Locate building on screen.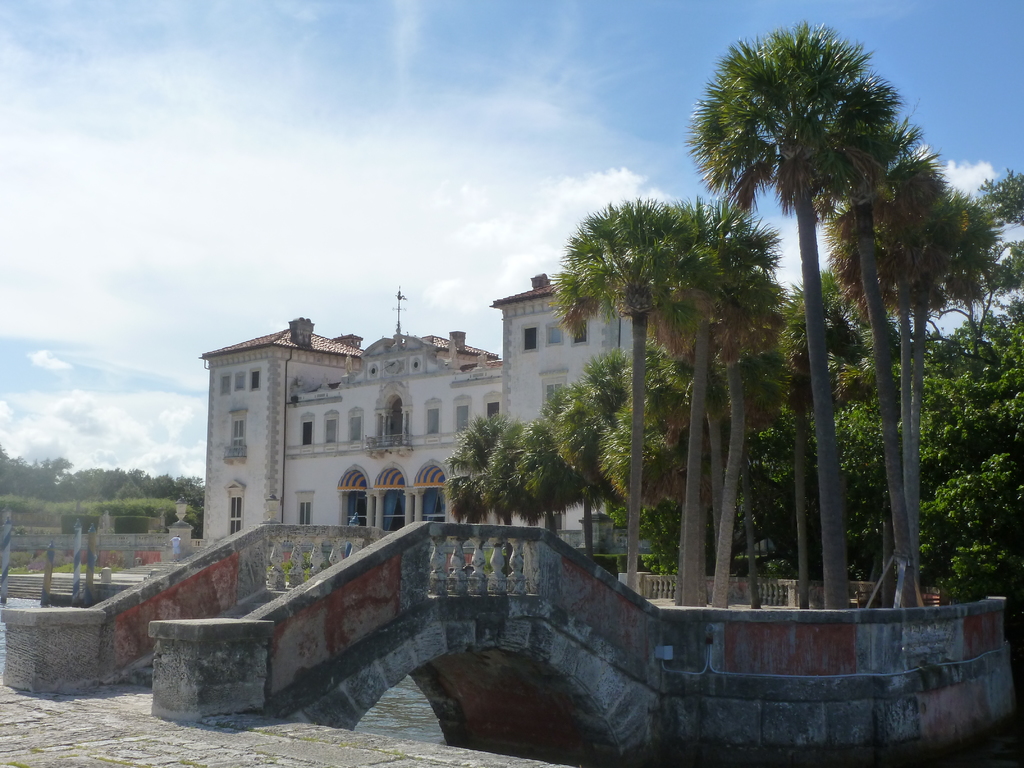
On screen at BBox(199, 273, 654, 554).
